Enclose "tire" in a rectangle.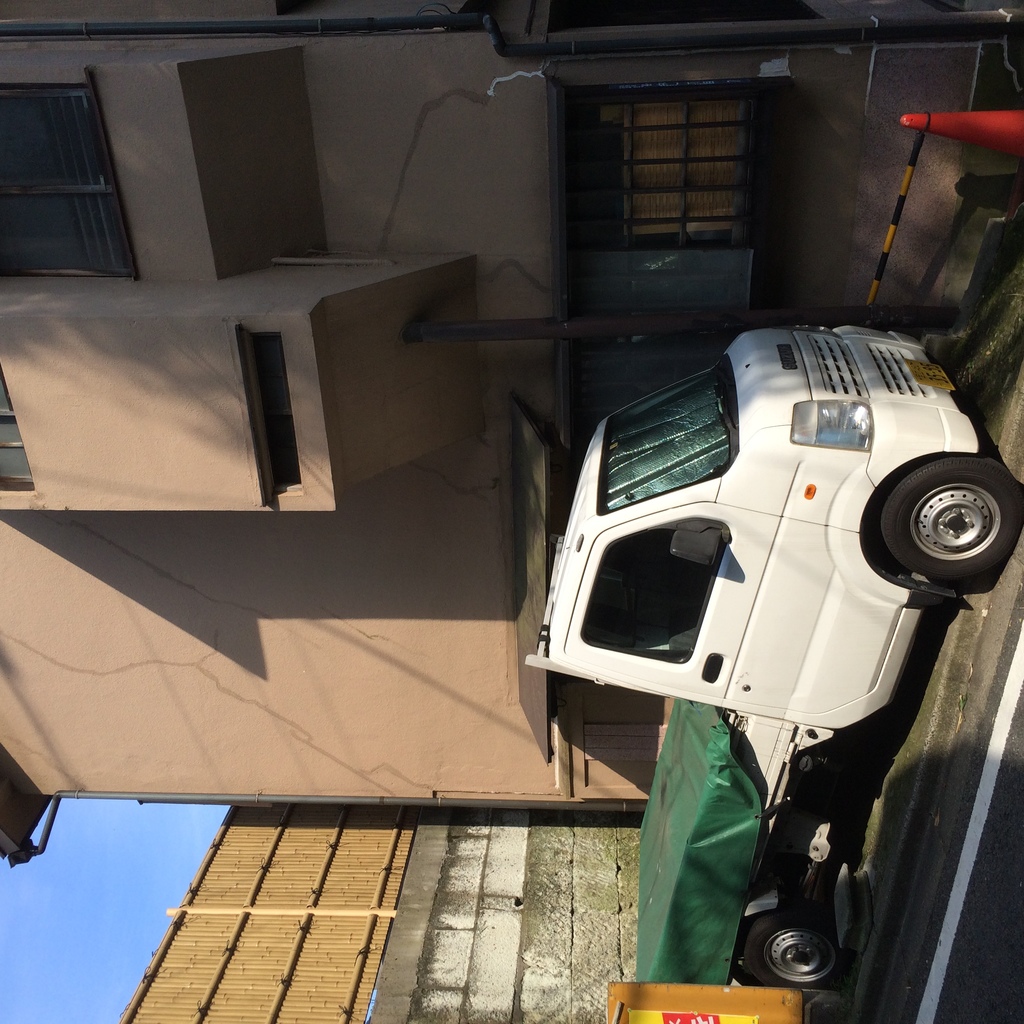
box(746, 909, 846, 989).
